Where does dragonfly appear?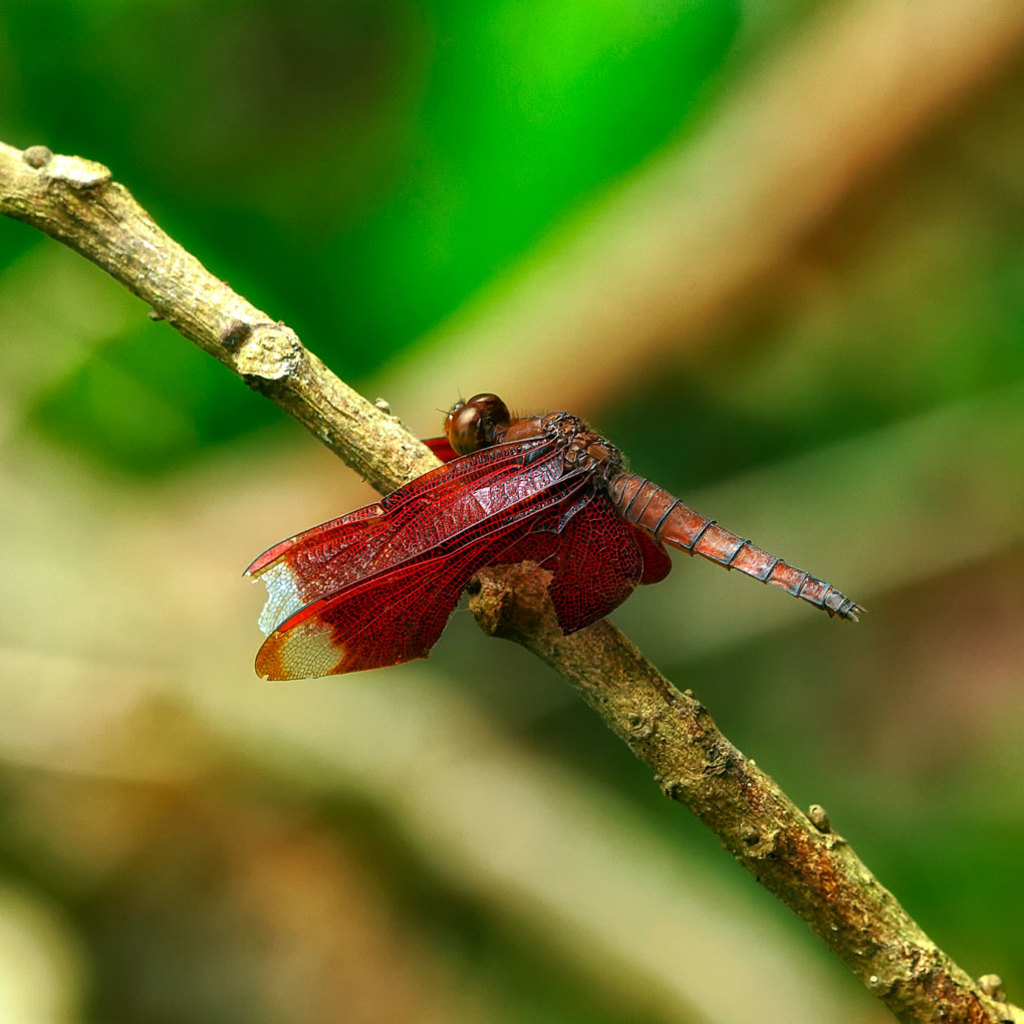
Appears at {"x1": 253, "y1": 387, "x2": 862, "y2": 681}.
